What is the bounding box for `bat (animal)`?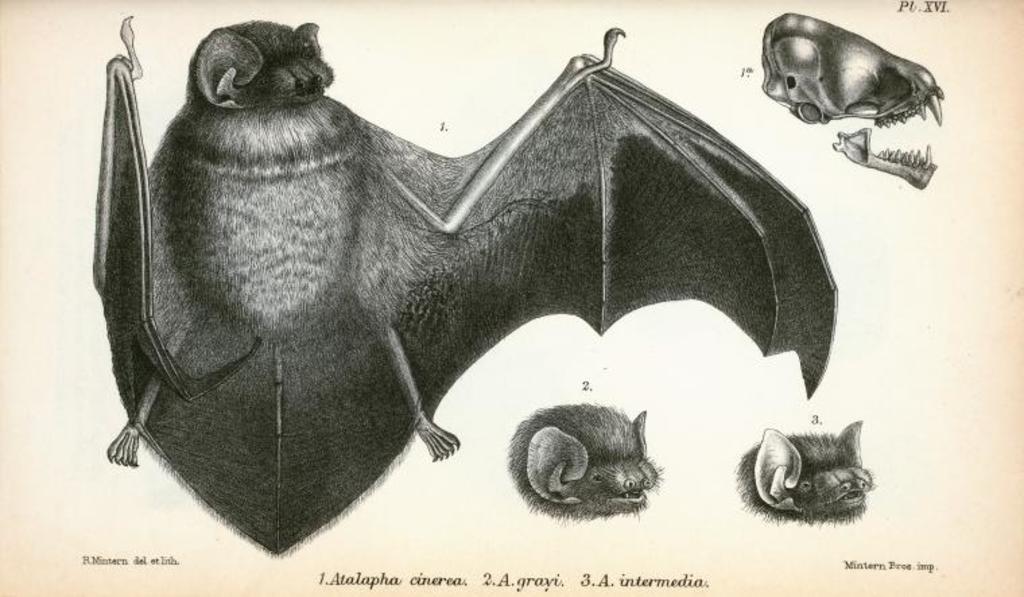
85:7:837:569.
